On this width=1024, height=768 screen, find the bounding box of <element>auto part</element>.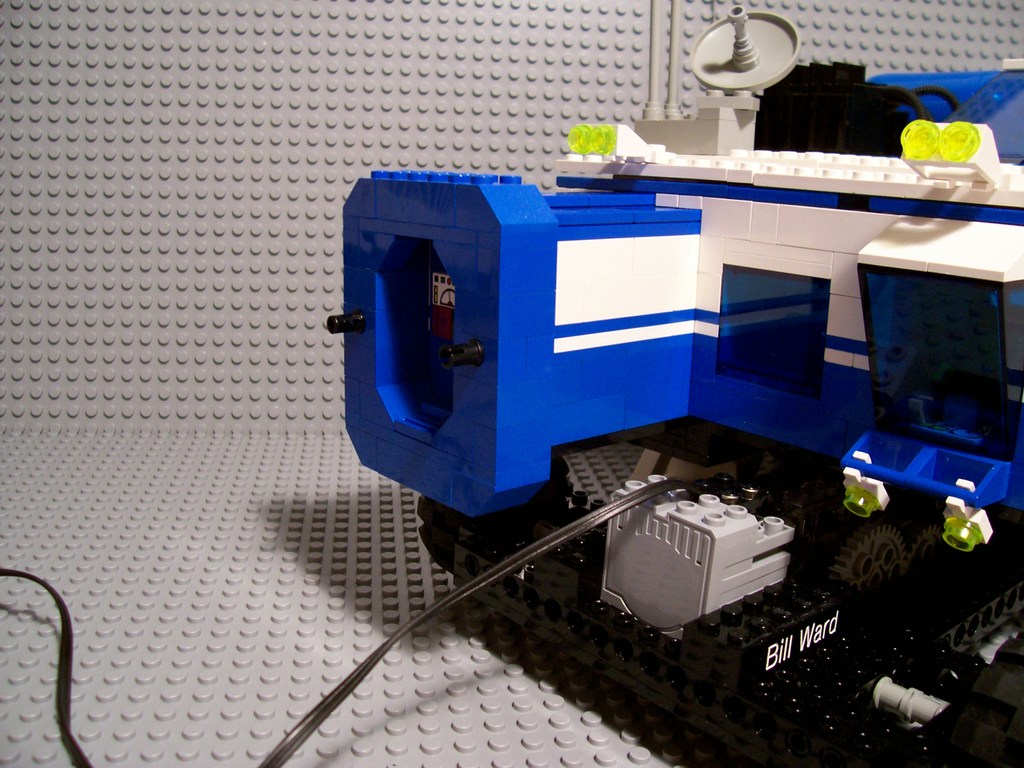
Bounding box: [x1=828, y1=466, x2=893, y2=527].
